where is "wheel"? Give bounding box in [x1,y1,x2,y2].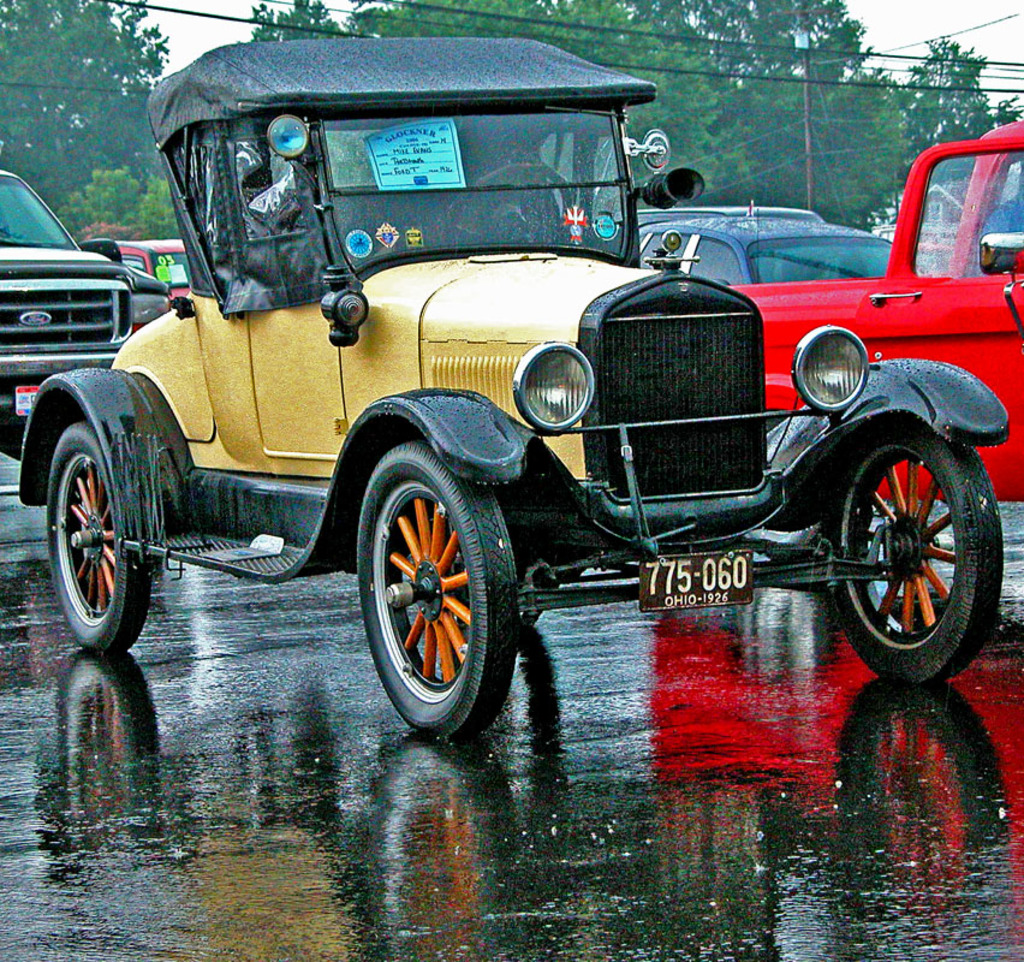
[48,414,149,654].
